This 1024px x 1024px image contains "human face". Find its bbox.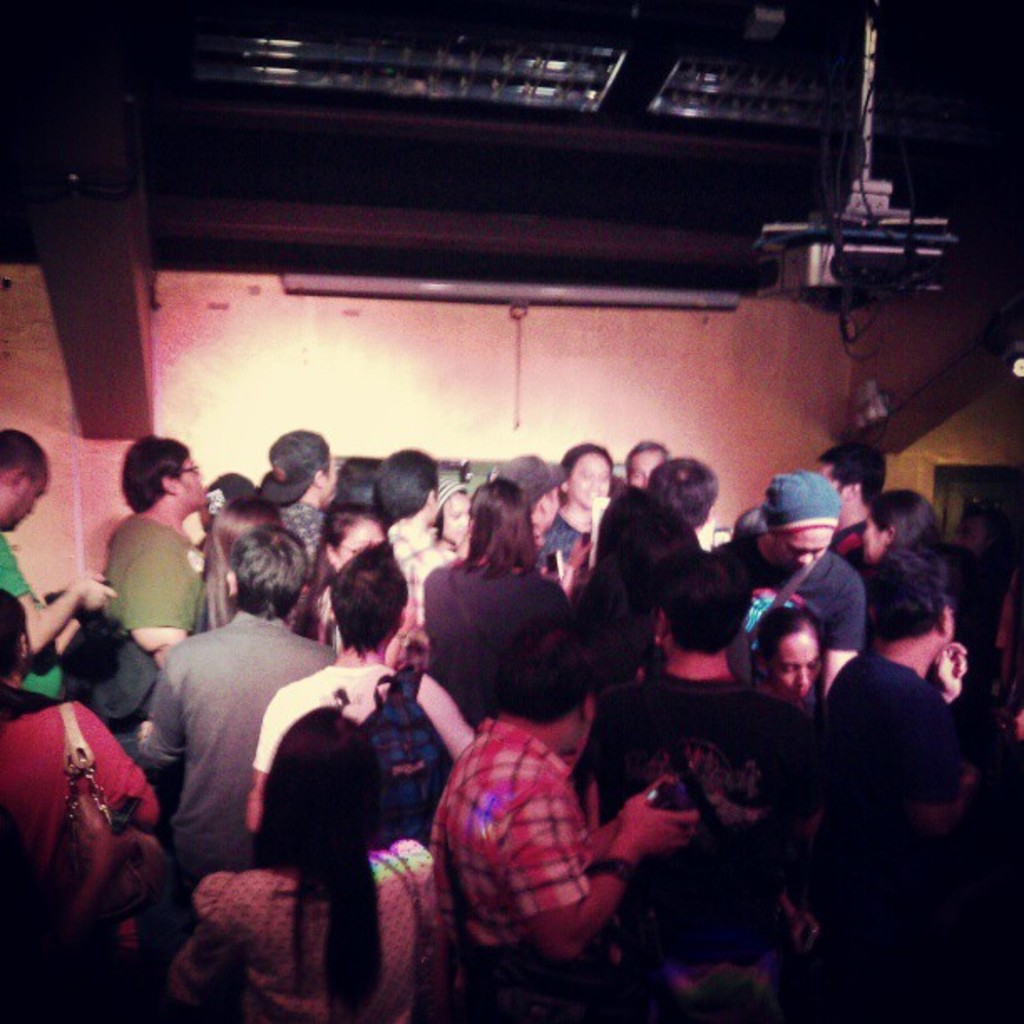
pyautogui.locateOnScreen(773, 634, 828, 696).
